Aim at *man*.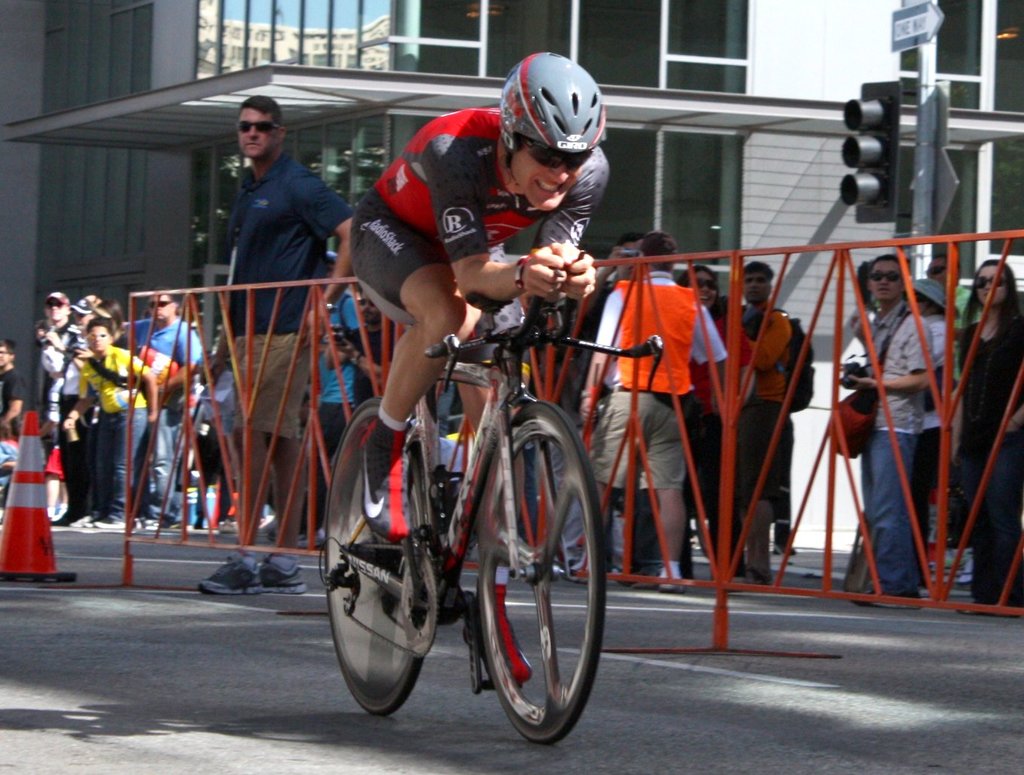
Aimed at 125,294,200,530.
